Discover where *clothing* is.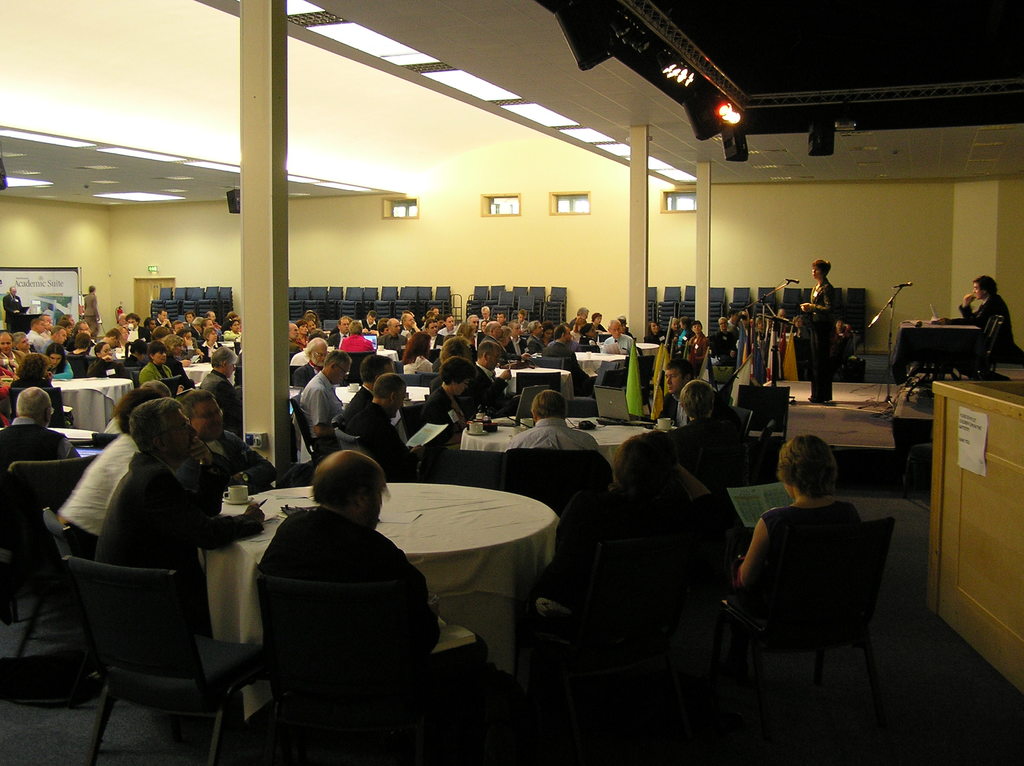
Discovered at detection(404, 355, 433, 377).
